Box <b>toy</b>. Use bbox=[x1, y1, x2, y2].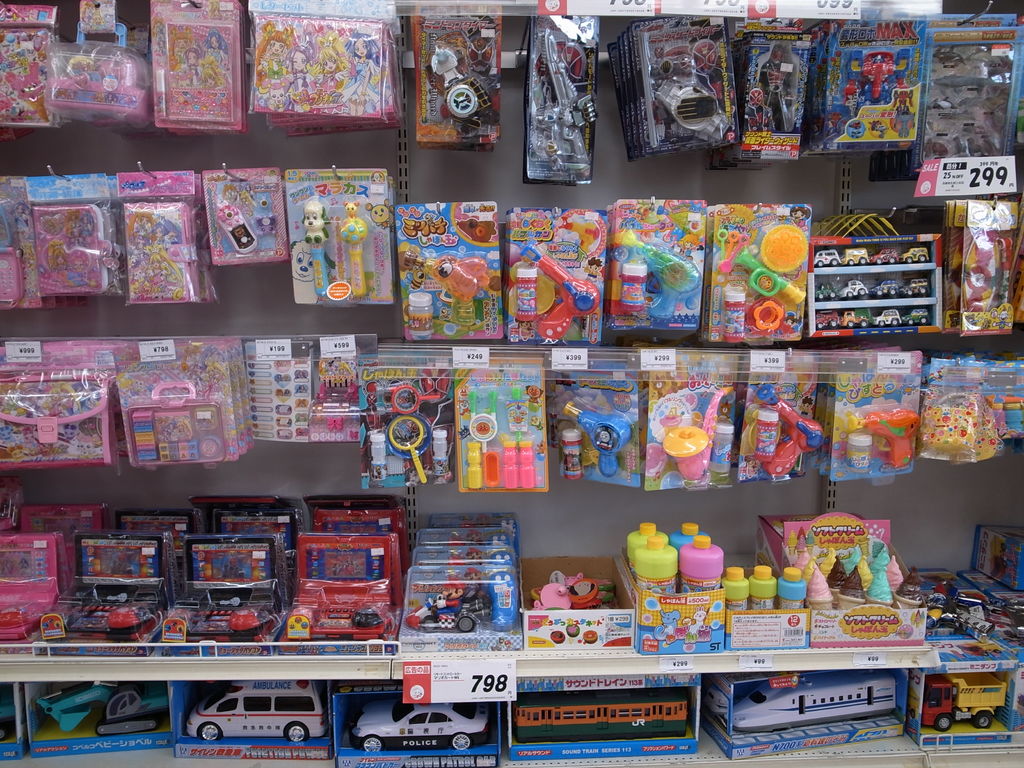
bbox=[0, 209, 28, 312].
